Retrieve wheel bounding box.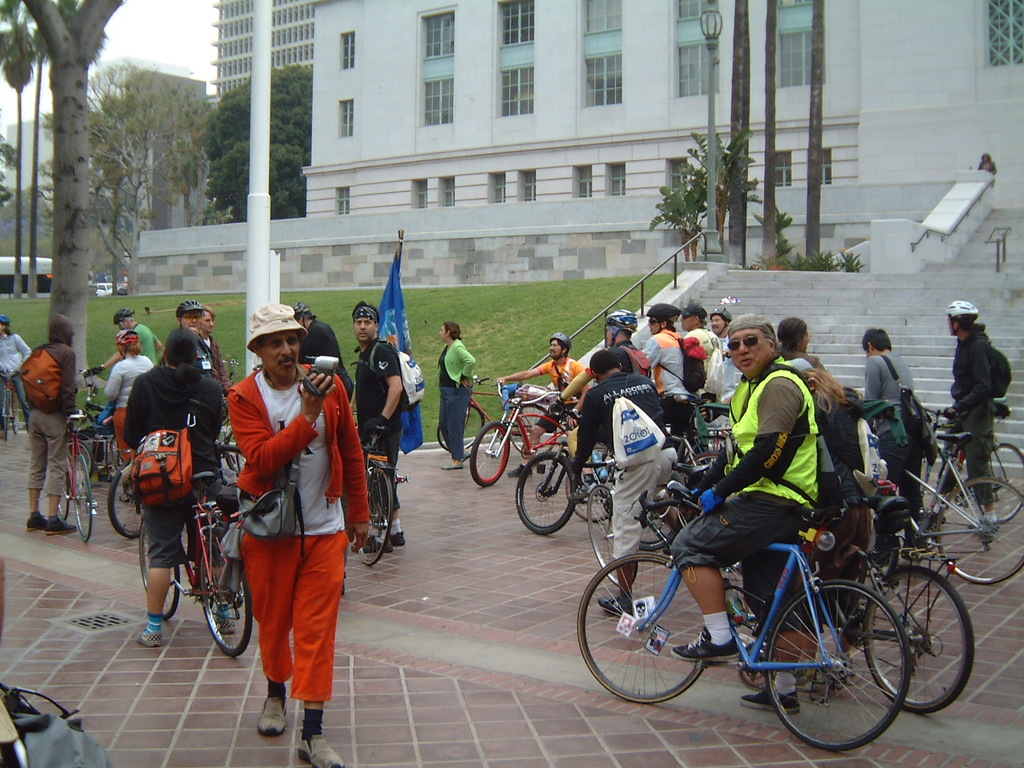
Bounding box: [x1=638, y1=504, x2=681, y2=548].
